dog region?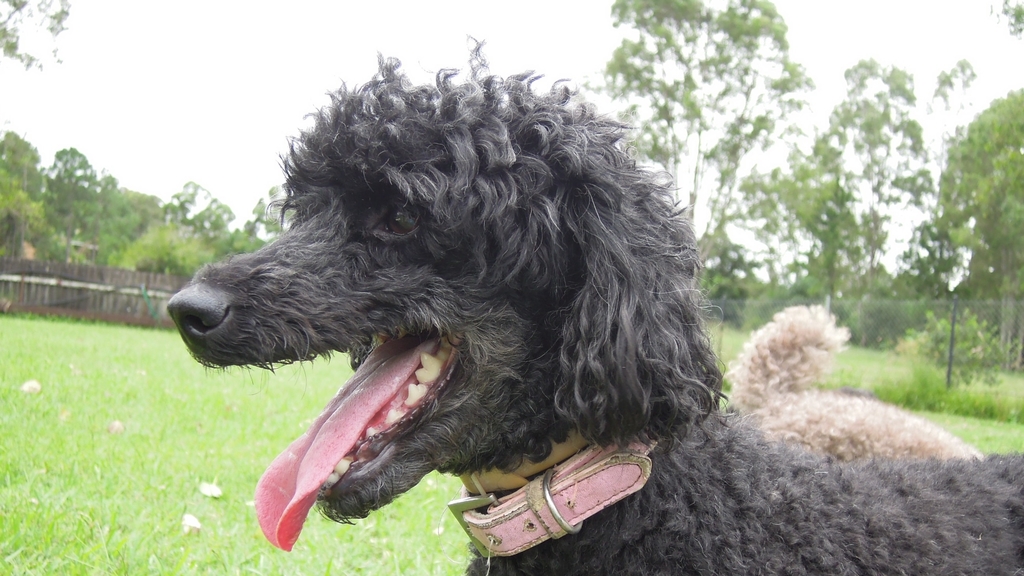
BBox(722, 307, 987, 461)
